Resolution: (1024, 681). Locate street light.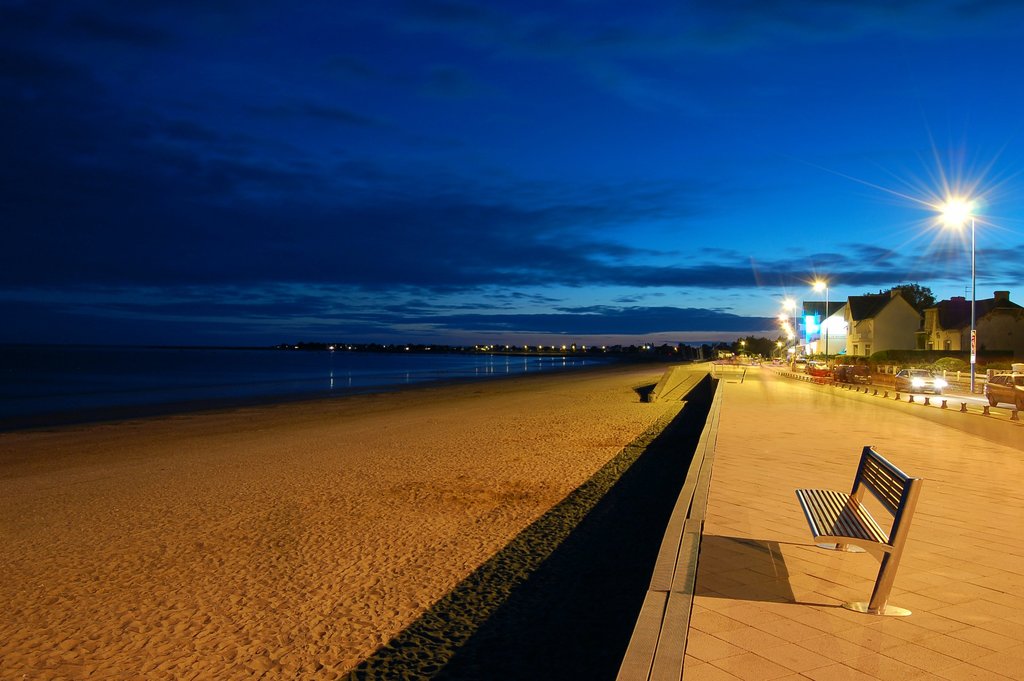
<region>783, 296, 799, 373</region>.
